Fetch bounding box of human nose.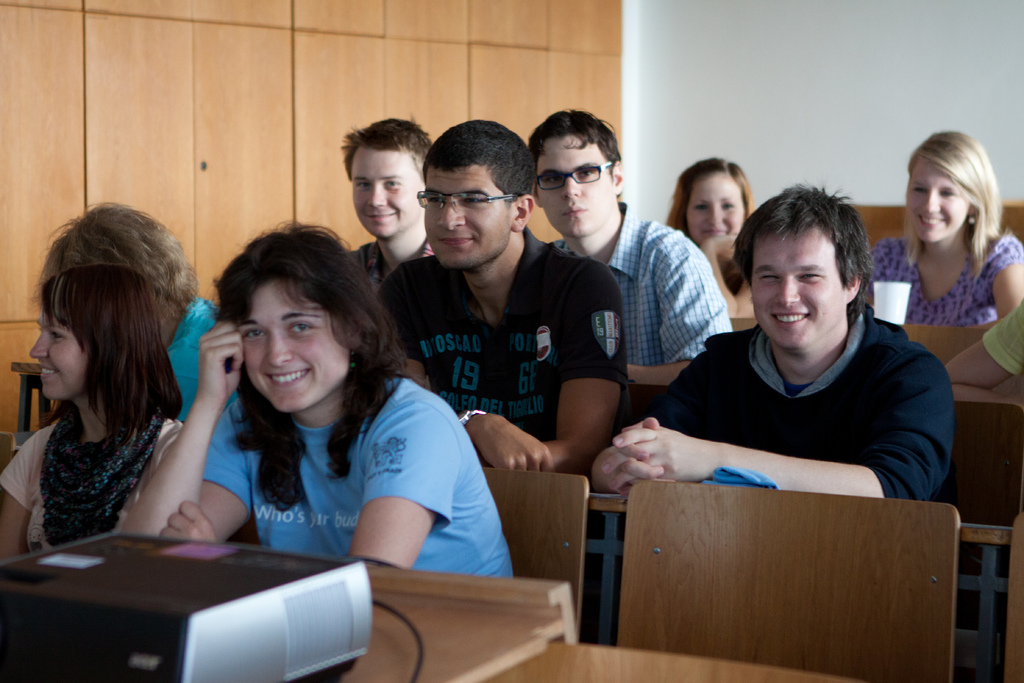
Bbox: Rect(29, 331, 51, 359).
